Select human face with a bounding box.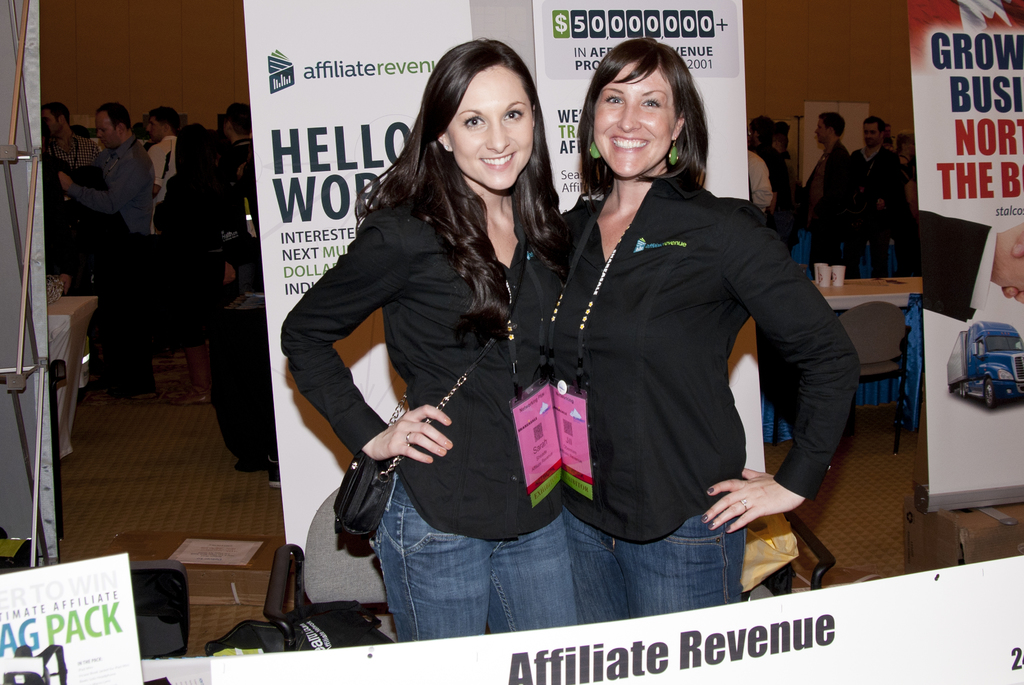
region(92, 111, 119, 153).
